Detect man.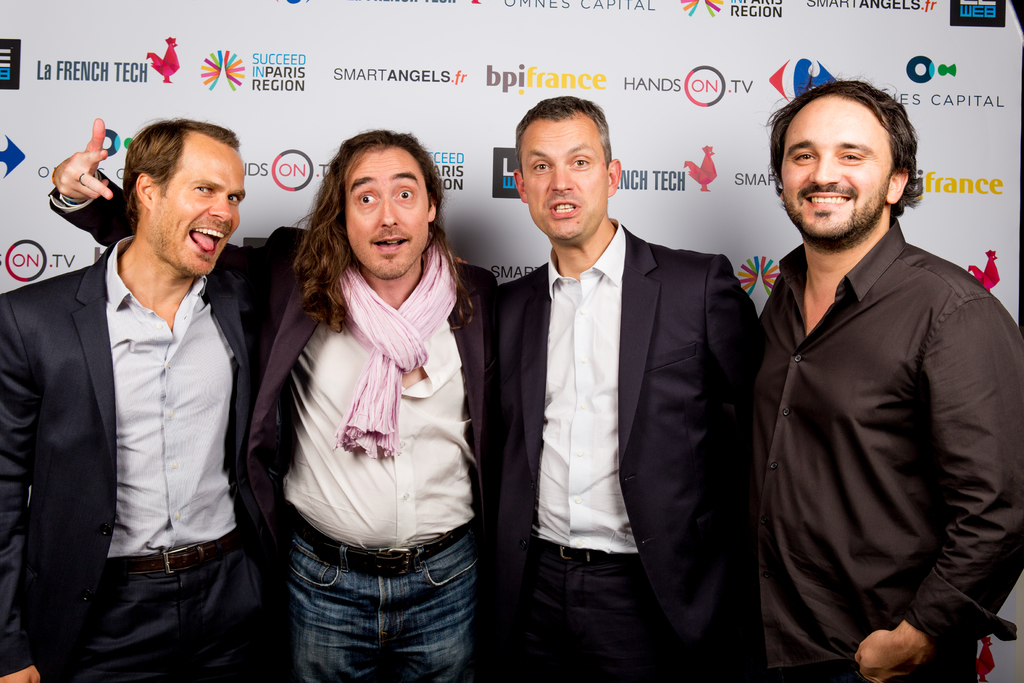
Detected at box(724, 60, 1019, 682).
